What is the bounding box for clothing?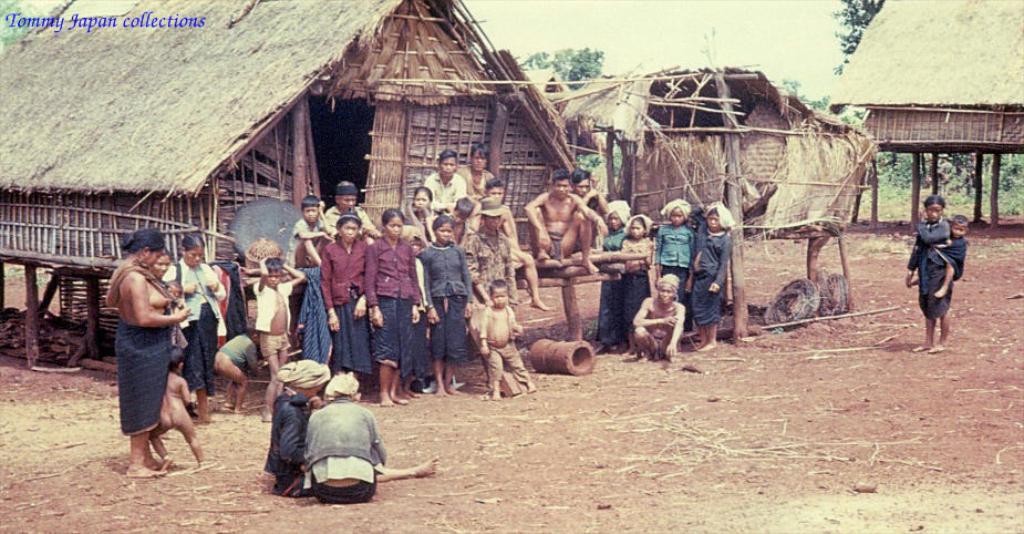
bbox=[178, 308, 221, 396].
